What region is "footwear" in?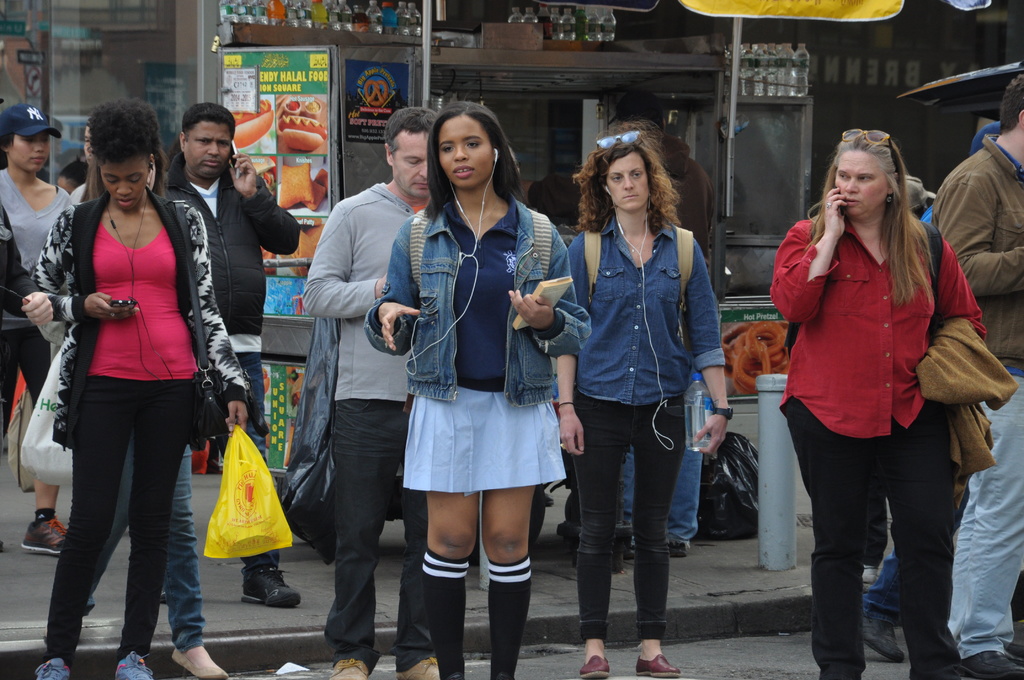
bbox(861, 563, 881, 592).
